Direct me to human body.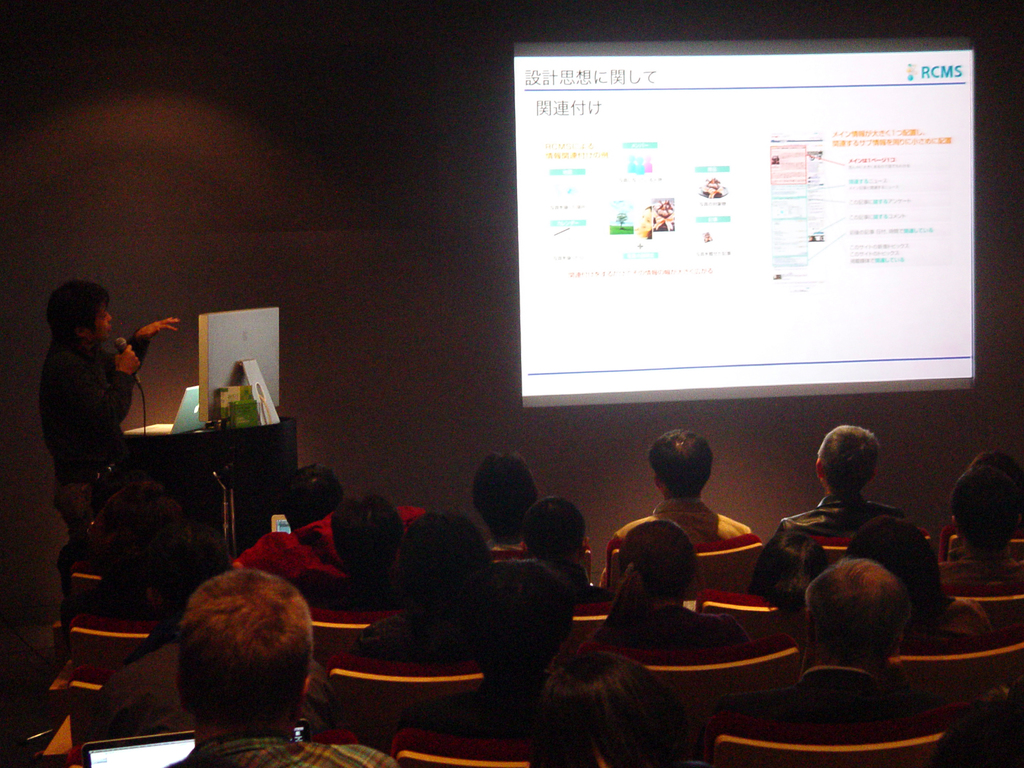
Direction: 292 494 406 609.
